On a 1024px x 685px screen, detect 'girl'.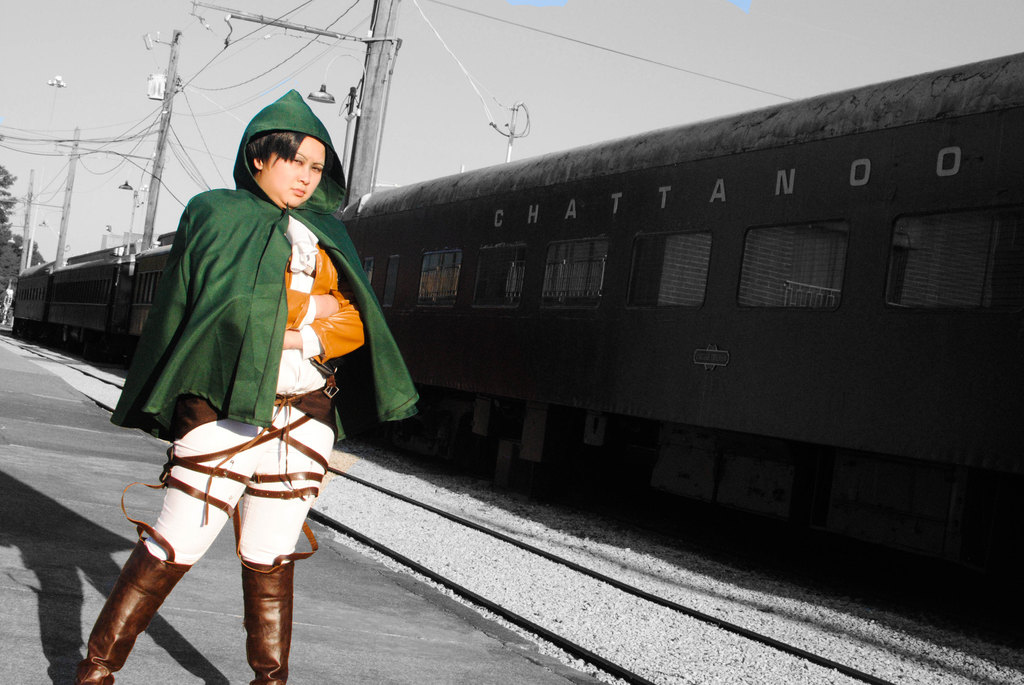
pyautogui.locateOnScreen(73, 89, 422, 684).
